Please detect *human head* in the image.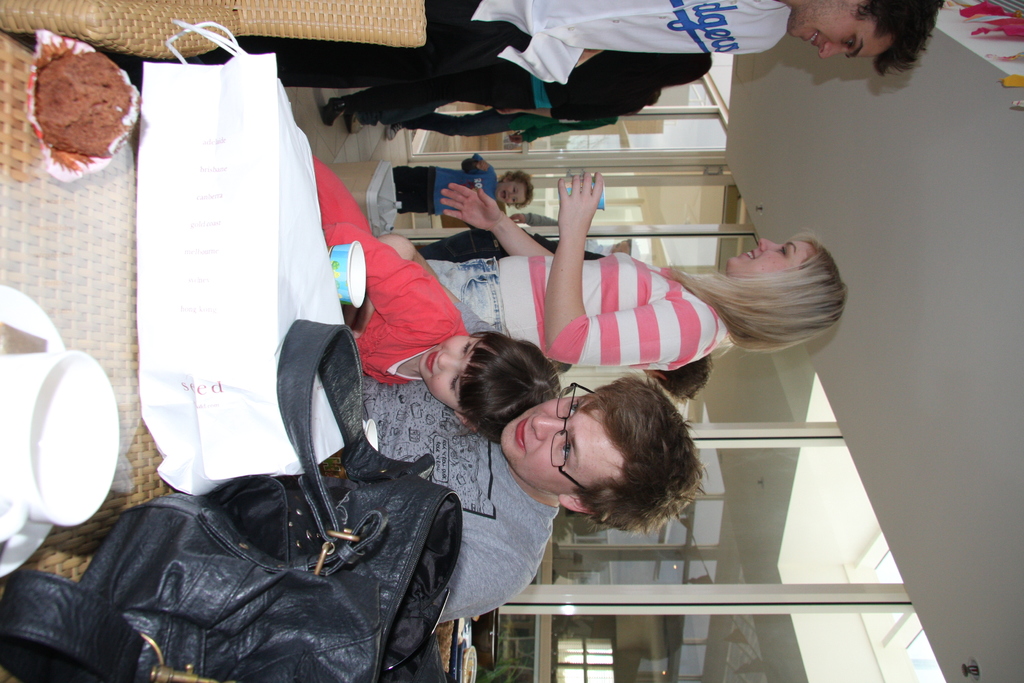
crop(726, 229, 849, 350).
